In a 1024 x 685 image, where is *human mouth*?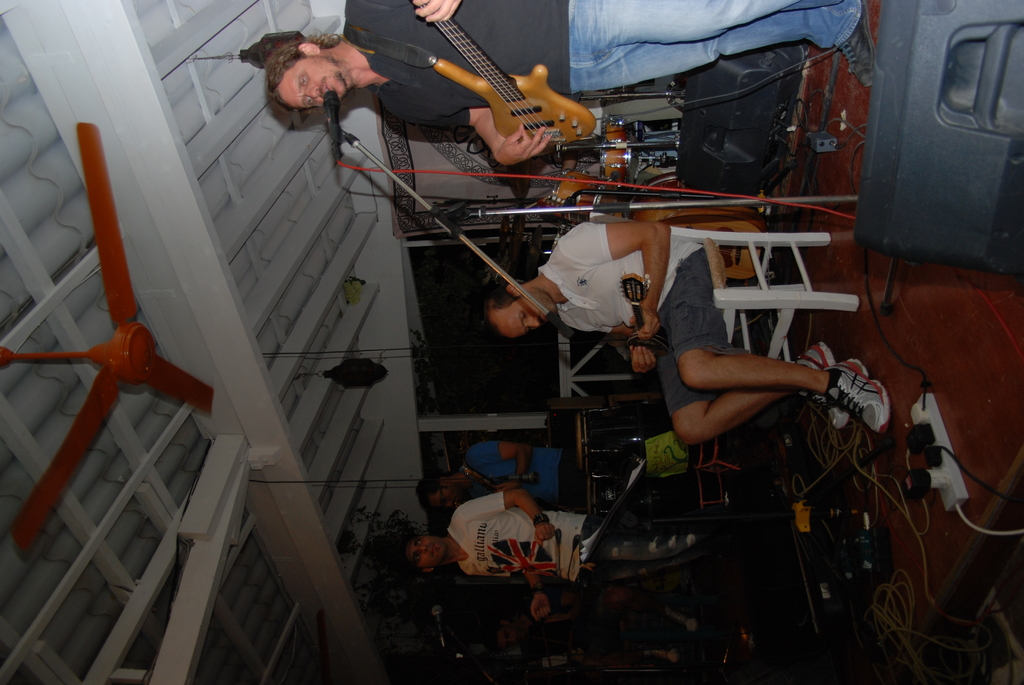
(left=426, top=541, right=436, bottom=558).
